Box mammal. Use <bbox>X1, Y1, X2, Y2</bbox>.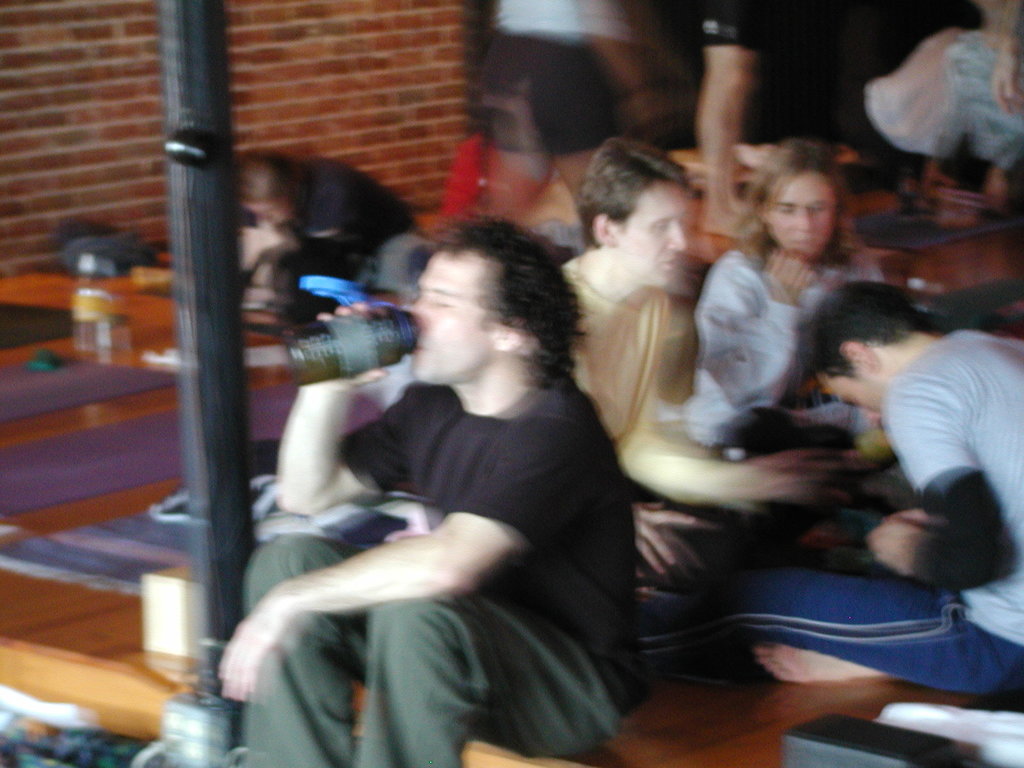
<bbox>706, 280, 1023, 708</bbox>.
